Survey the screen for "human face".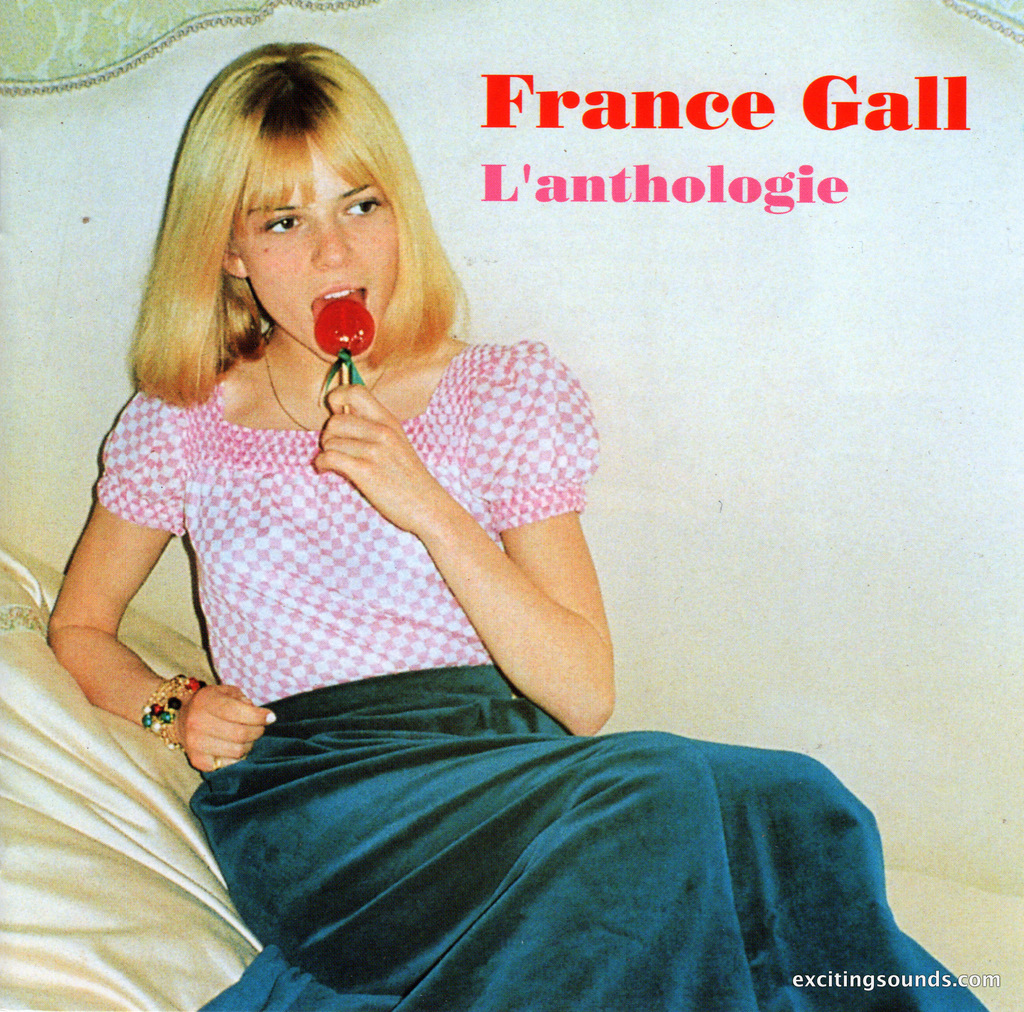
Survey found: pyautogui.locateOnScreen(244, 118, 401, 359).
